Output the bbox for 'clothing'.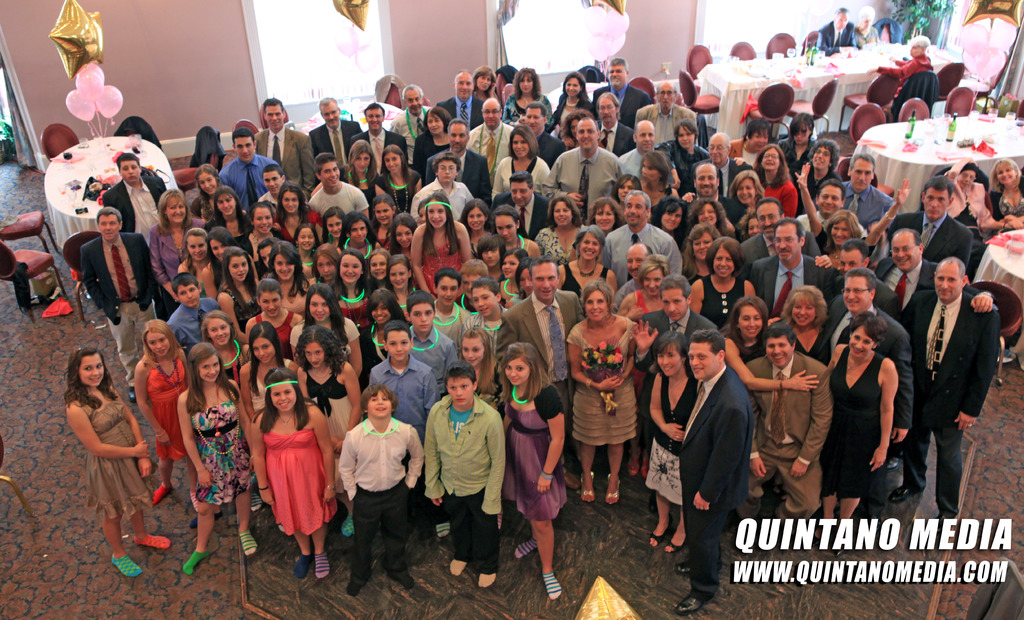
pyautogui.locateOnScreen(614, 138, 656, 178).
